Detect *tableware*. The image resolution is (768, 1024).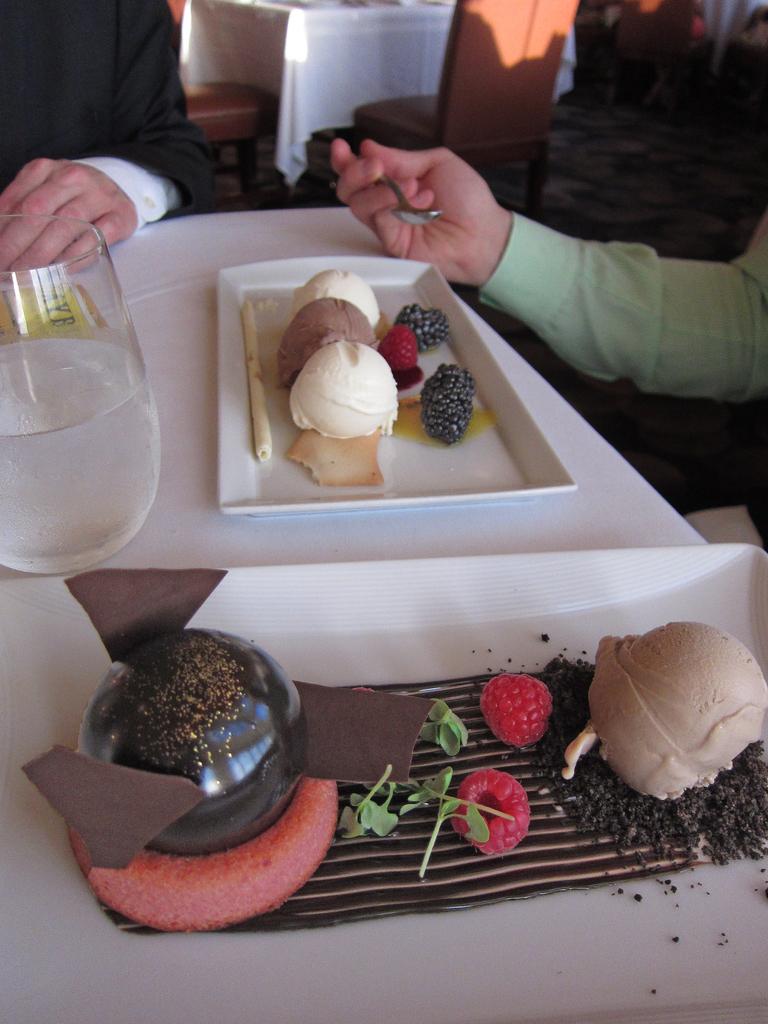
region(207, 251, 579, 518).
